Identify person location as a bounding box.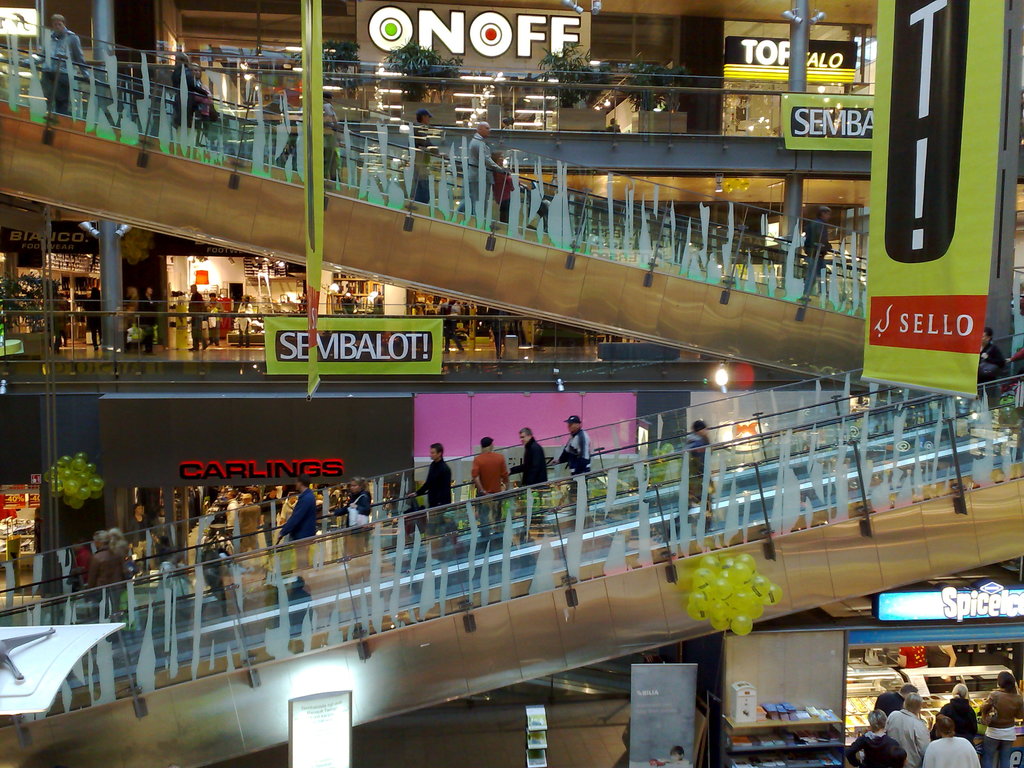
bbox=(689, 424, 711, 483).
